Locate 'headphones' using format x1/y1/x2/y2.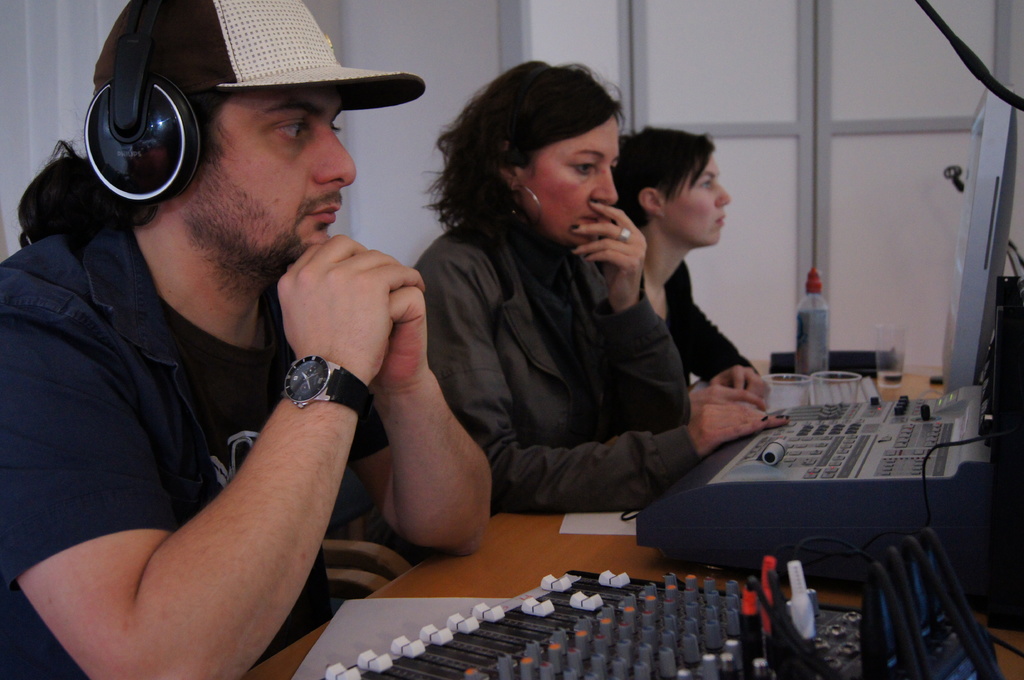
80/0/203/209.
